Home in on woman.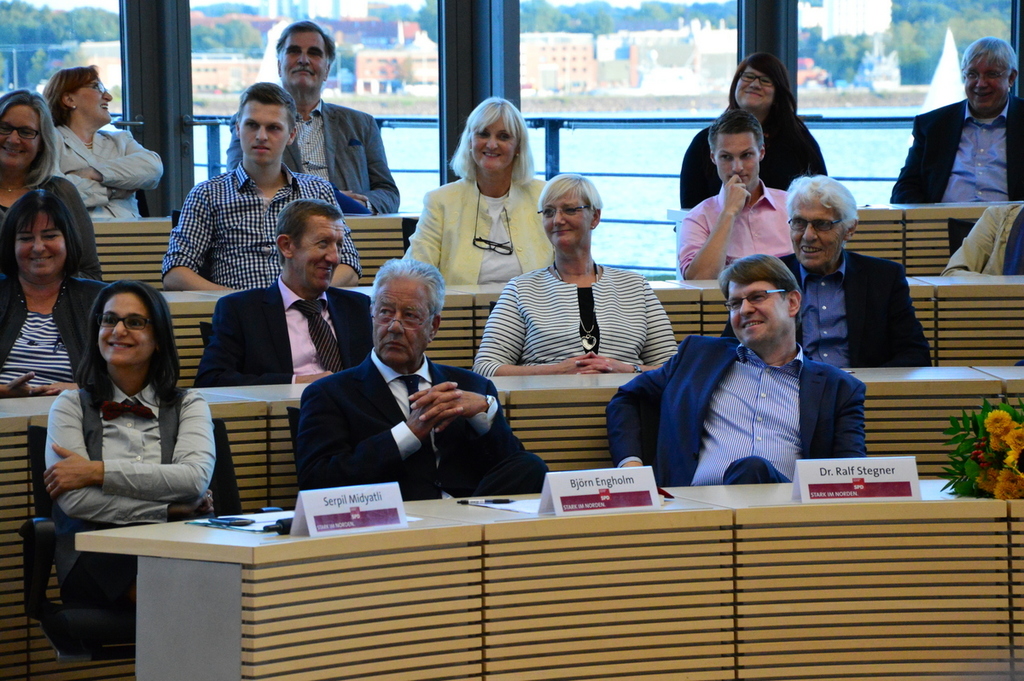
Homed in at x1=32 y1=63 x2=167 y2=222.
